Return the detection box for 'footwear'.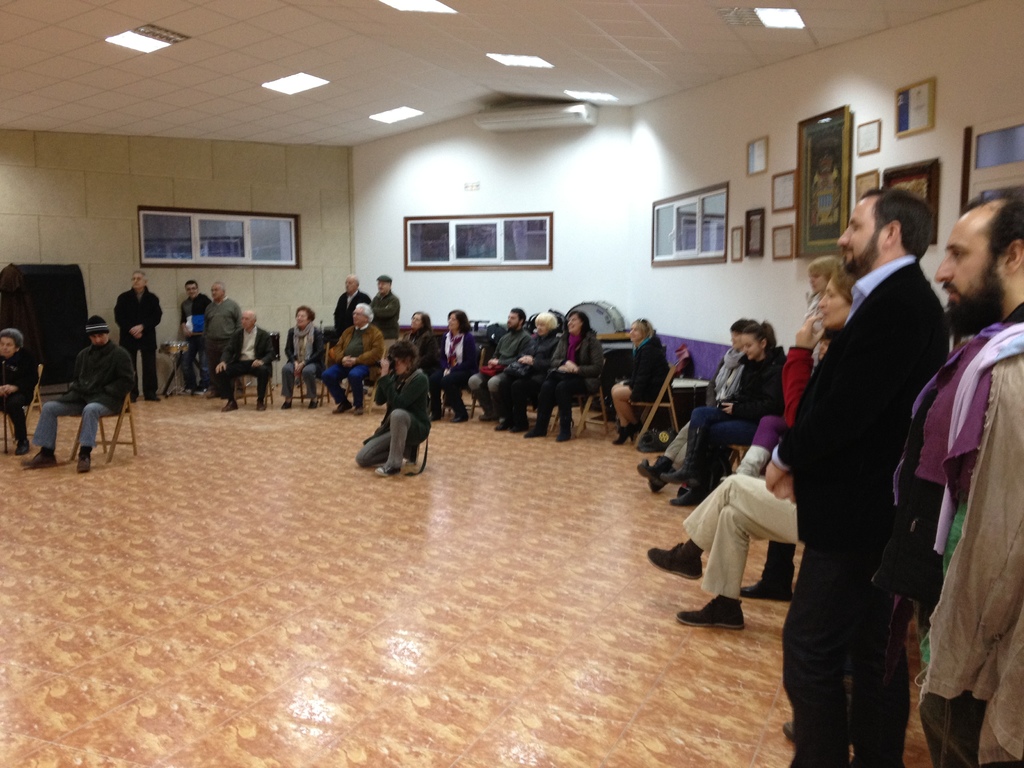
detection(257, 393, 266, 410).
